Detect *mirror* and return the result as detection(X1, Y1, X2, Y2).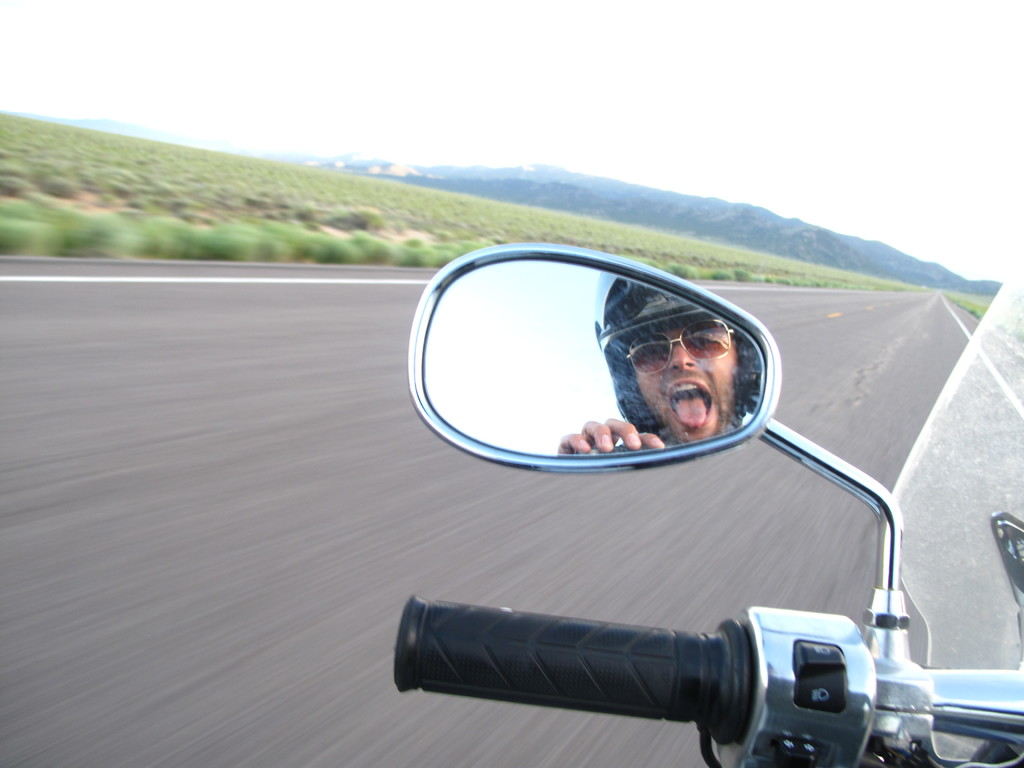
detection(418, 257, 766, 457).
